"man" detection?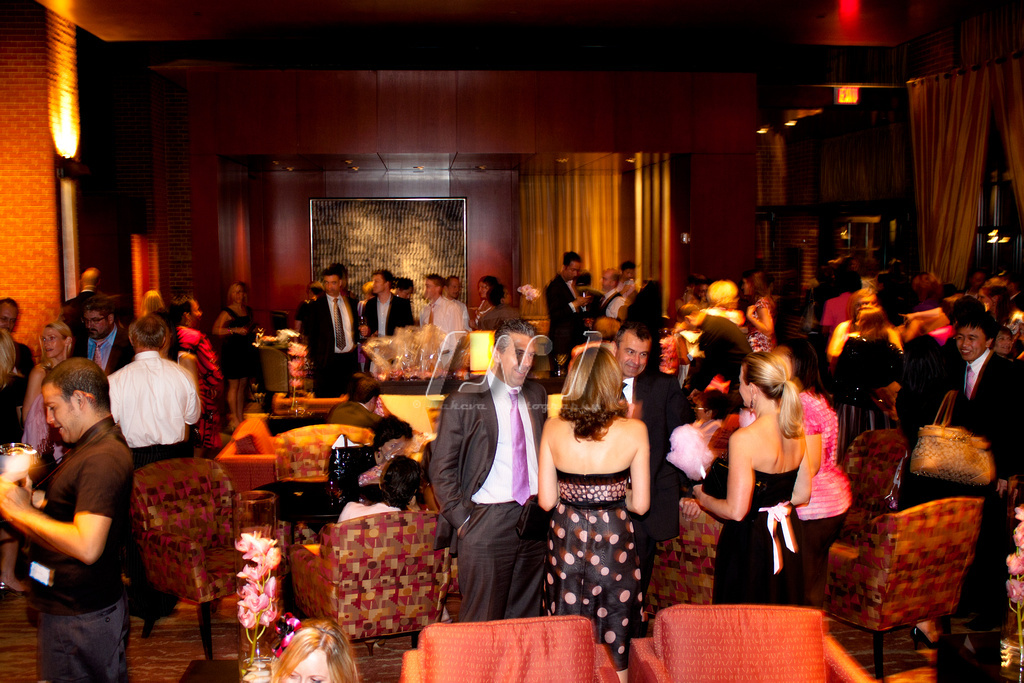
l=936, t=310, r=1023, b=631
